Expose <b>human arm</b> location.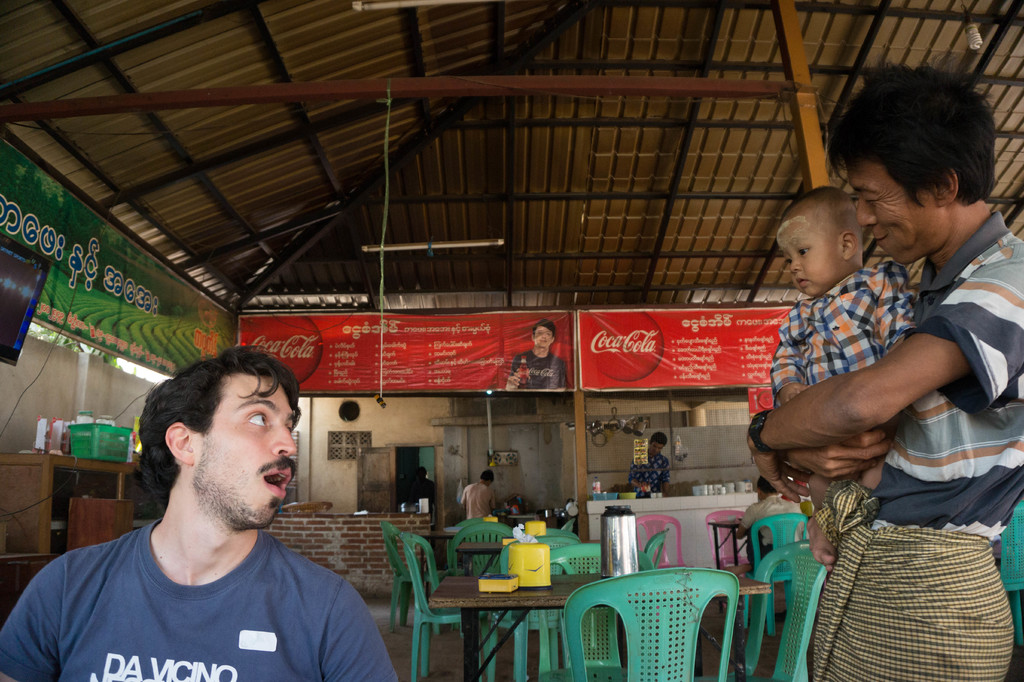
Exposed at crop(317, 580, 399, 681).
